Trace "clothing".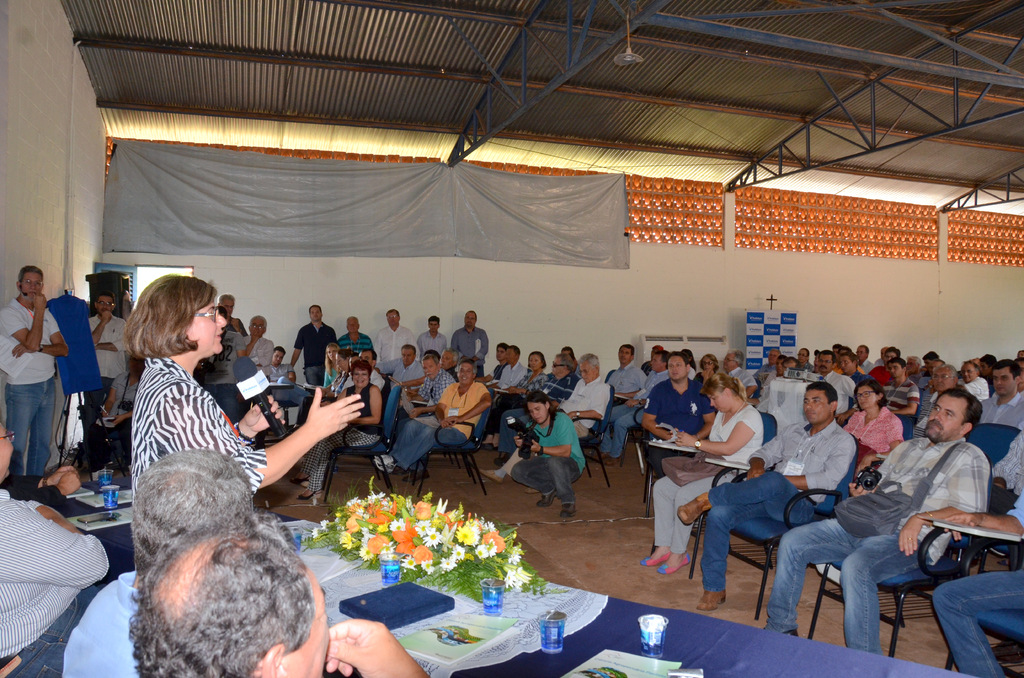
Traced to Rect(243, 329, 275, 373).
